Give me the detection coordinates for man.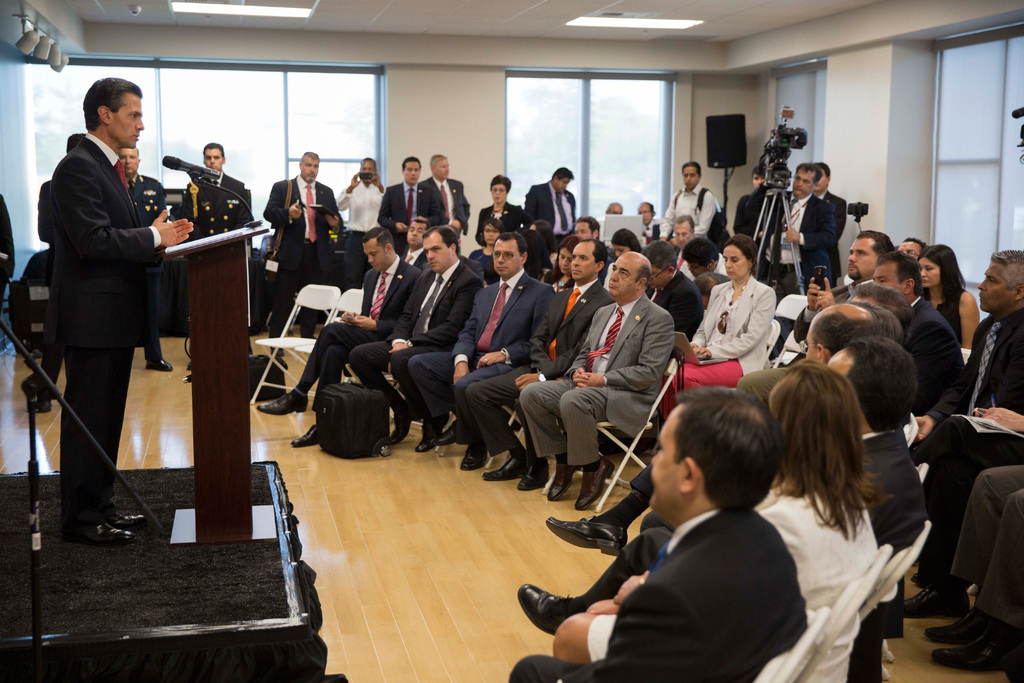
(left=372, top=155, right=424, bottom=261).
